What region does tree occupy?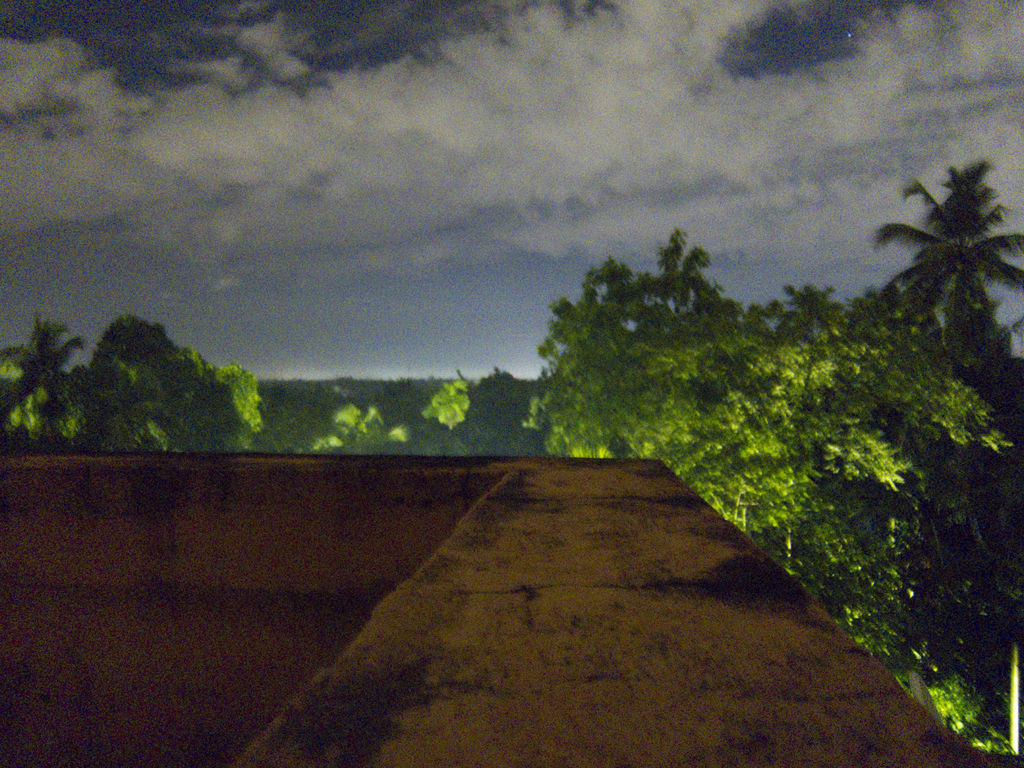
0,313,90,447.
